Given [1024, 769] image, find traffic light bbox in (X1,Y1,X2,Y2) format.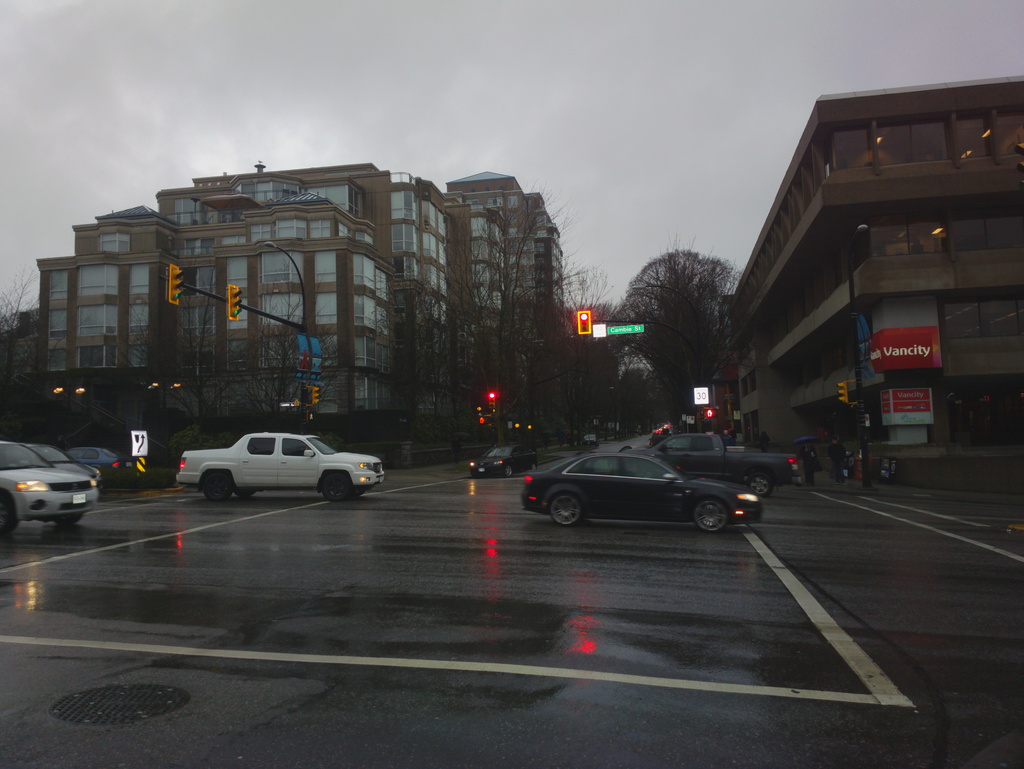
(169,263,185,303).
